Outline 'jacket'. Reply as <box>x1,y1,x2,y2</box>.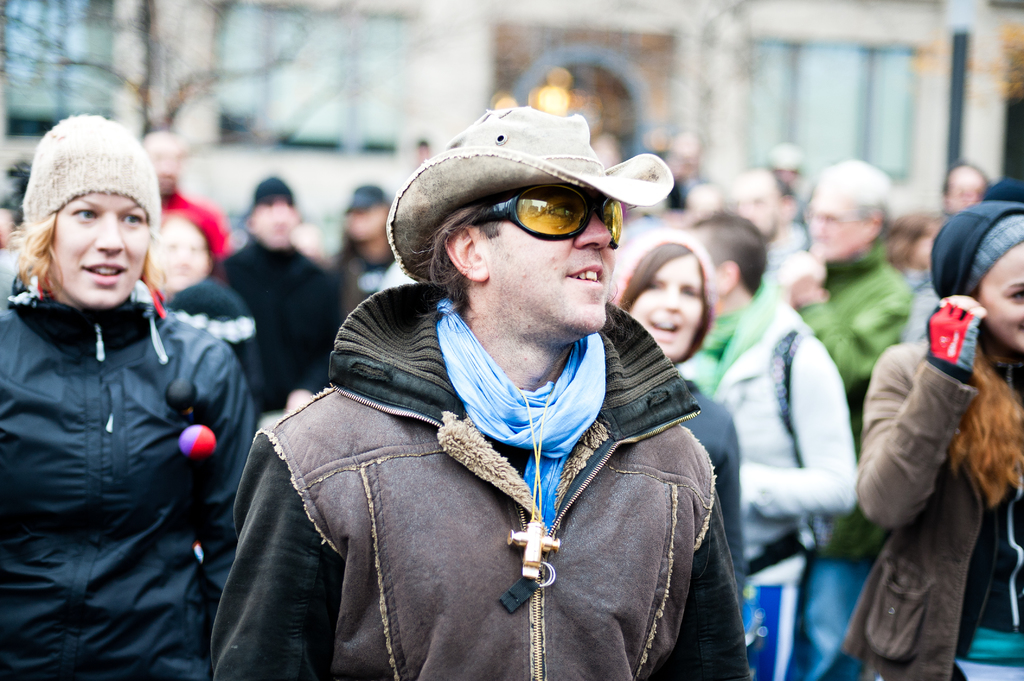
<box>842,339,996,680</box>.
